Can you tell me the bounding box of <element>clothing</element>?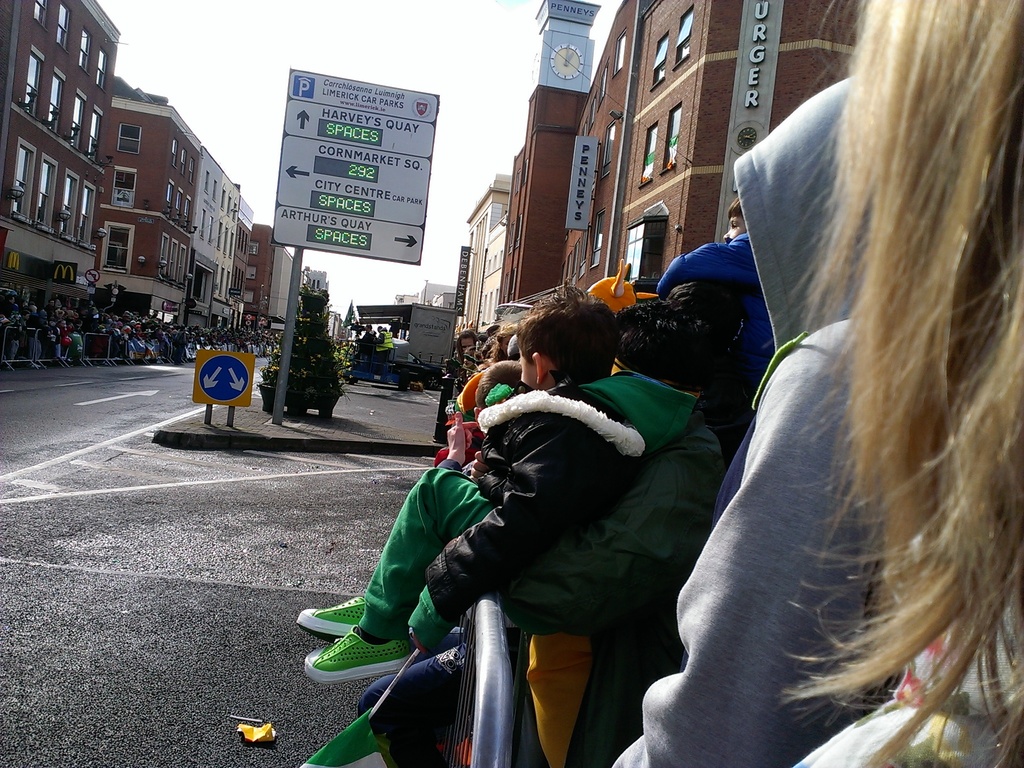
366 328 387 356.
